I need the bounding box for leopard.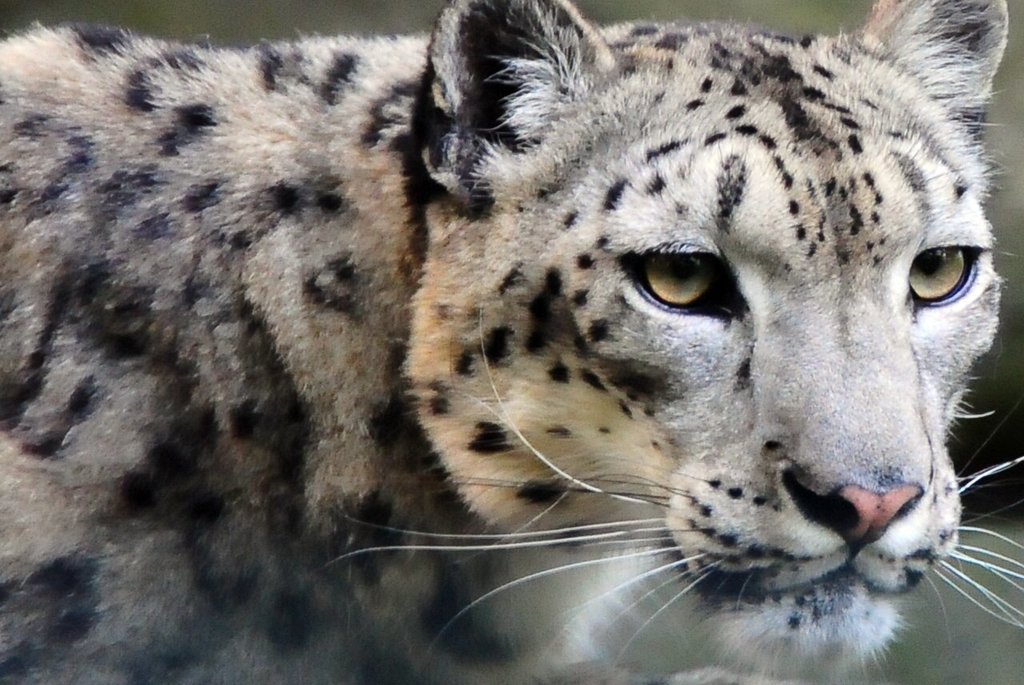
Here it is: box(0, 0, 1023, 684).
